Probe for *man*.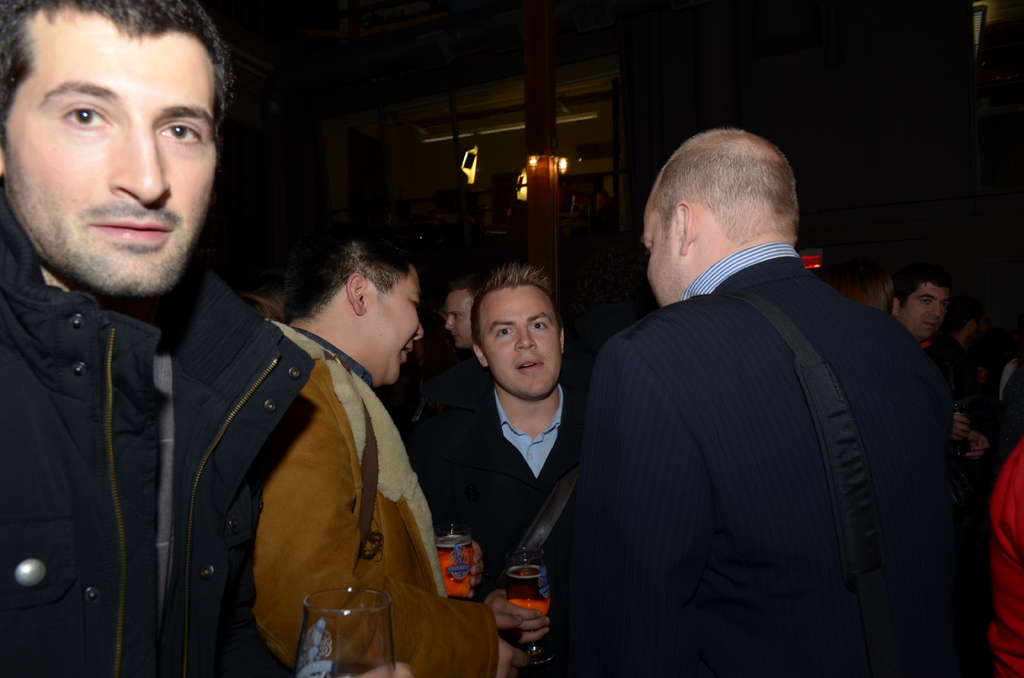
Probe result: l=0, t=0, r=318, b=677.
